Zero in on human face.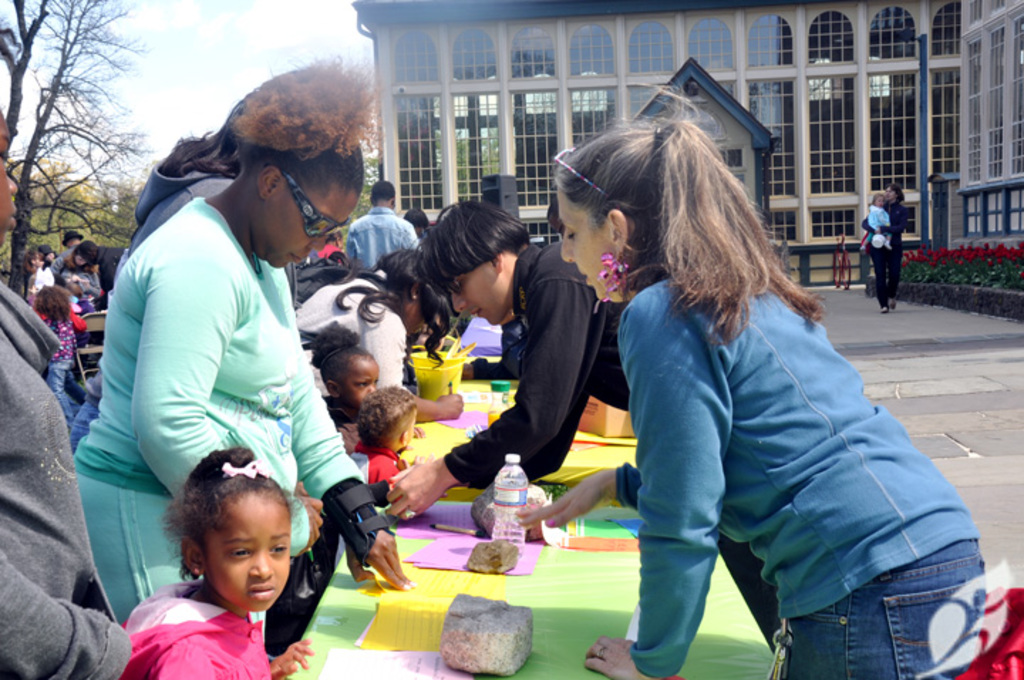
Zeroed in: [279, 179, 358, 272].
